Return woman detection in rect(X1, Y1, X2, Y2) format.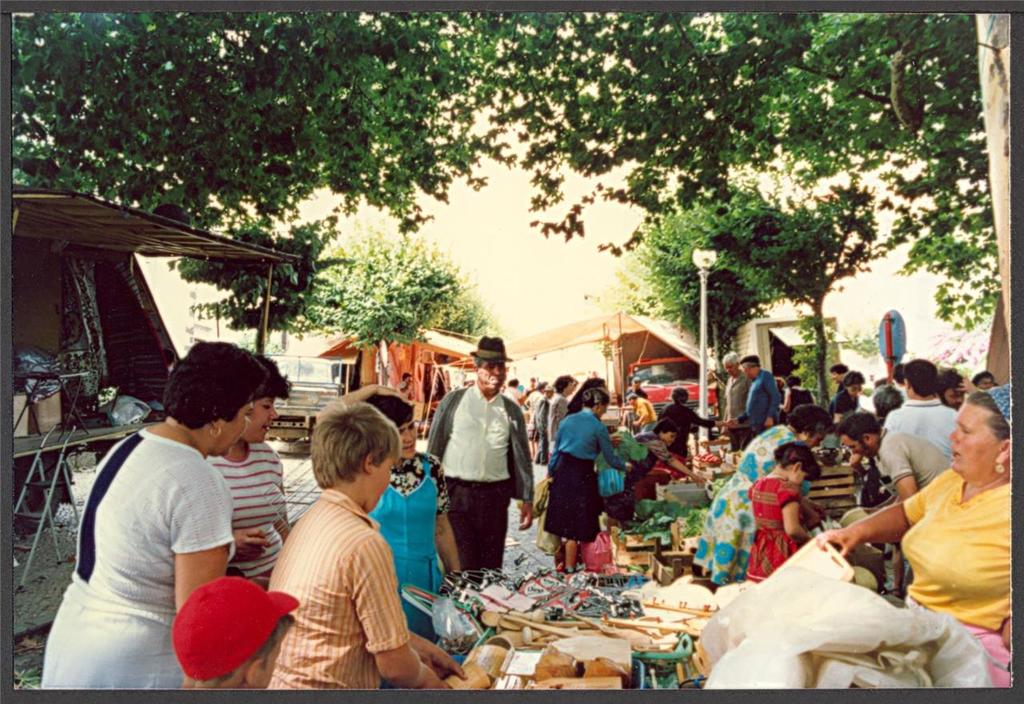
rect(522, 382, 542, 461).
